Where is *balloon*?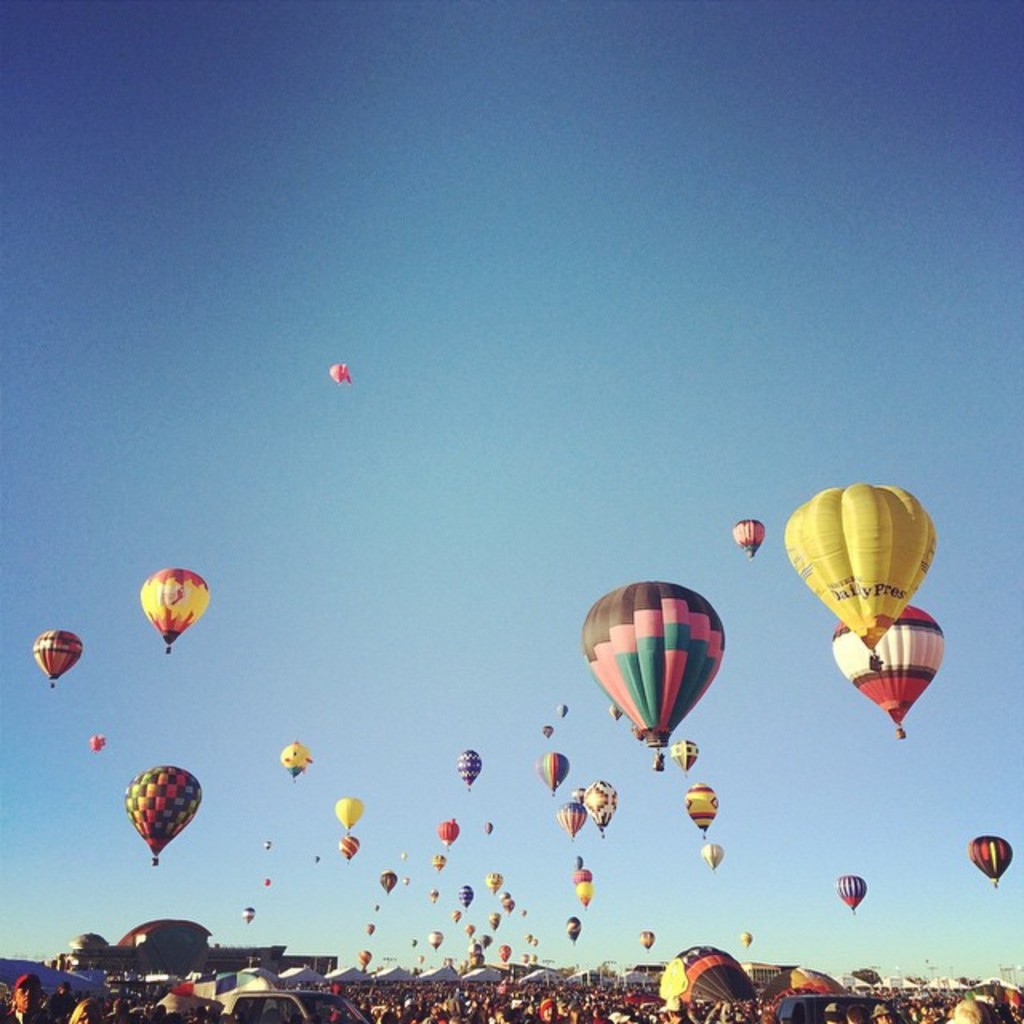
bbox=(122, 762, 202, 856).
